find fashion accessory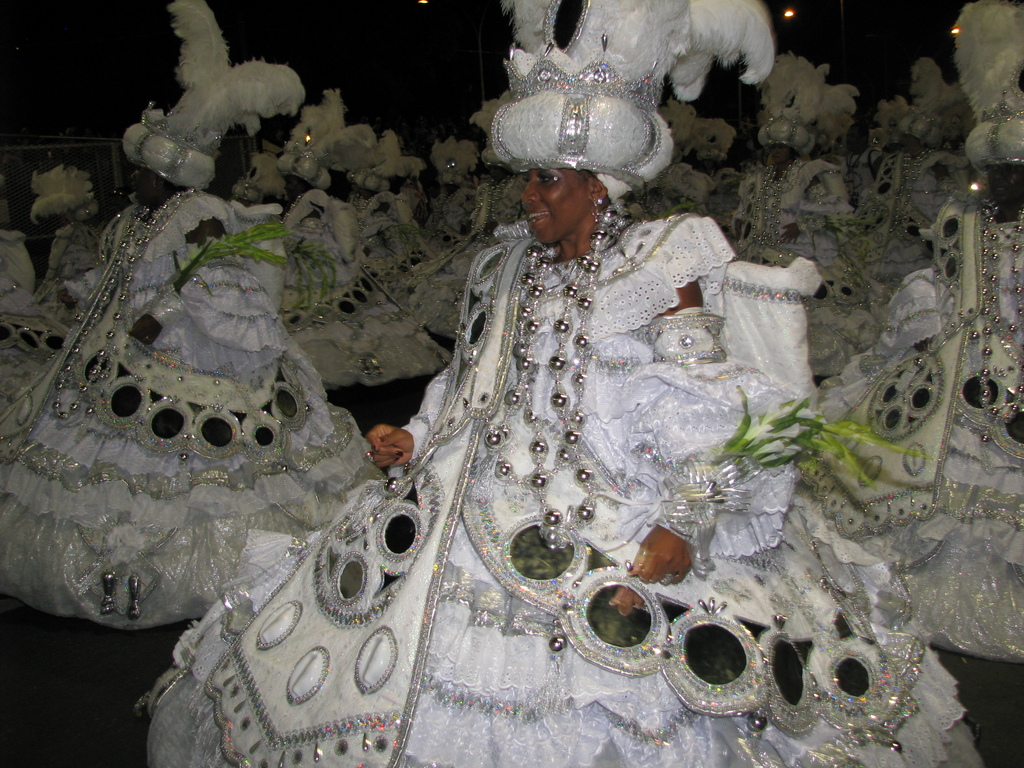
(x1=481, y1=0, x2=780, y2=212)
